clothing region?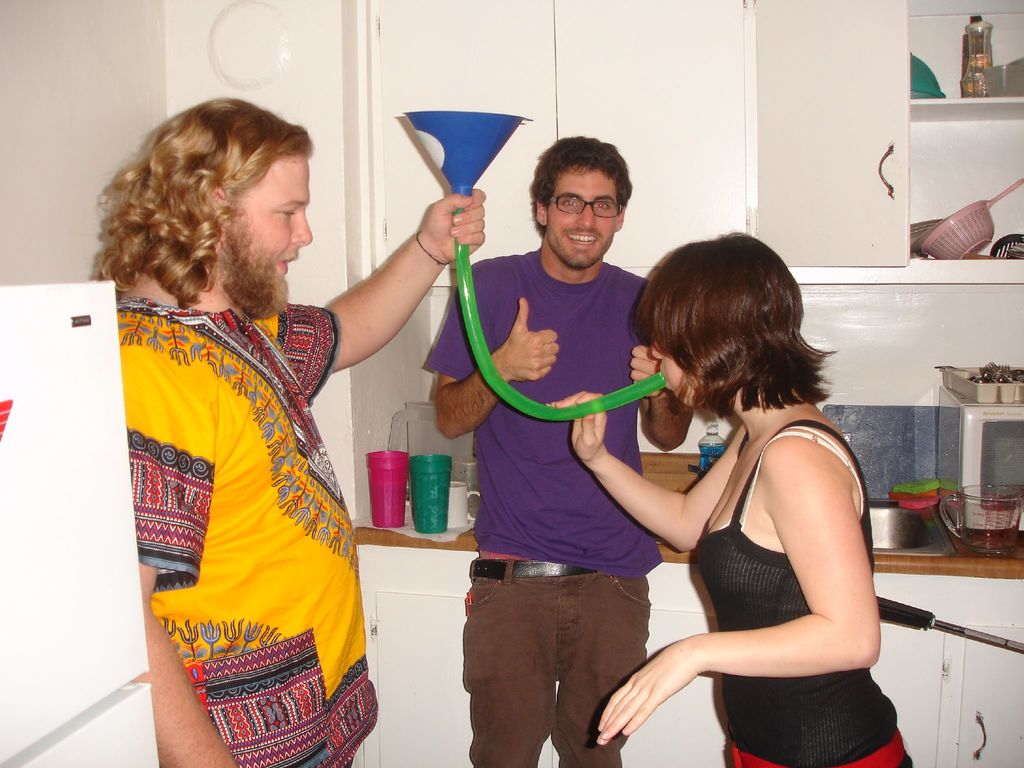
bbox=(422, 244, 698, 767)
